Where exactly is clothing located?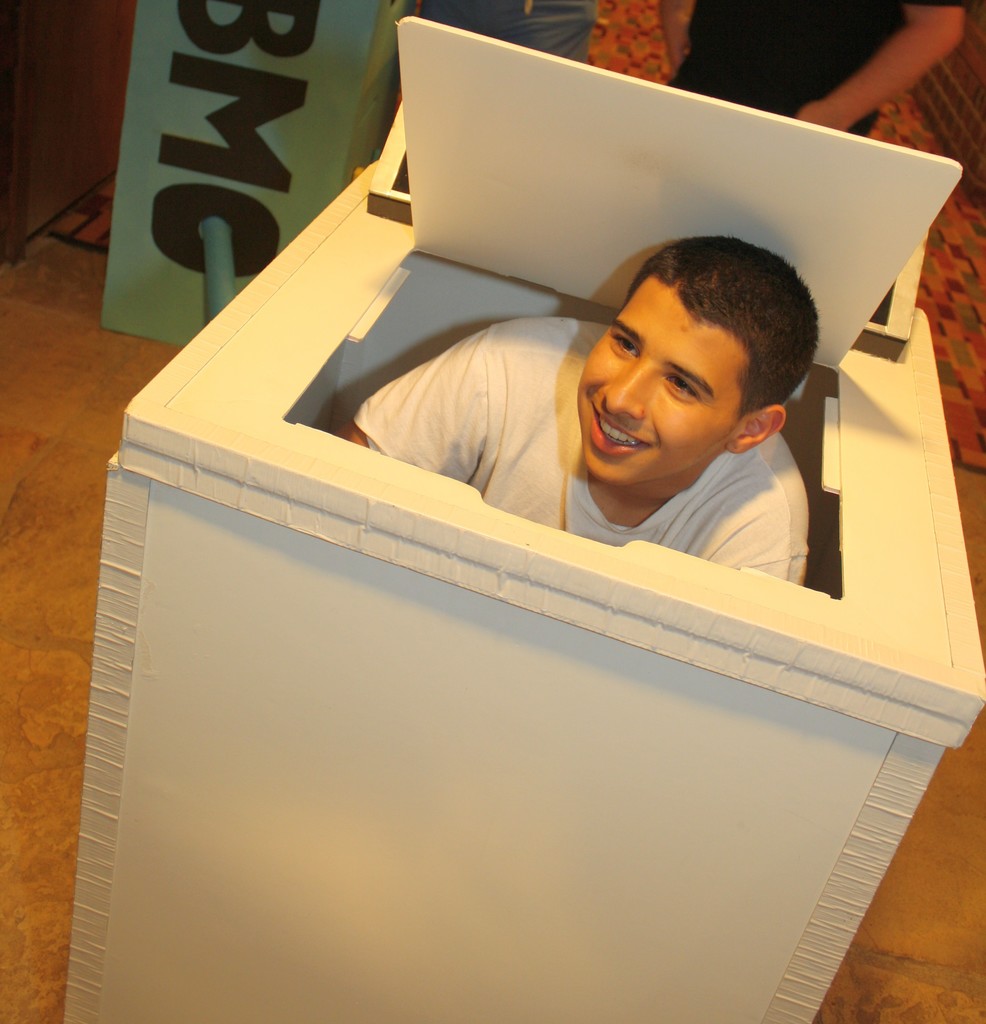
Its bounding box is crop(662, 0, 961, 145).
